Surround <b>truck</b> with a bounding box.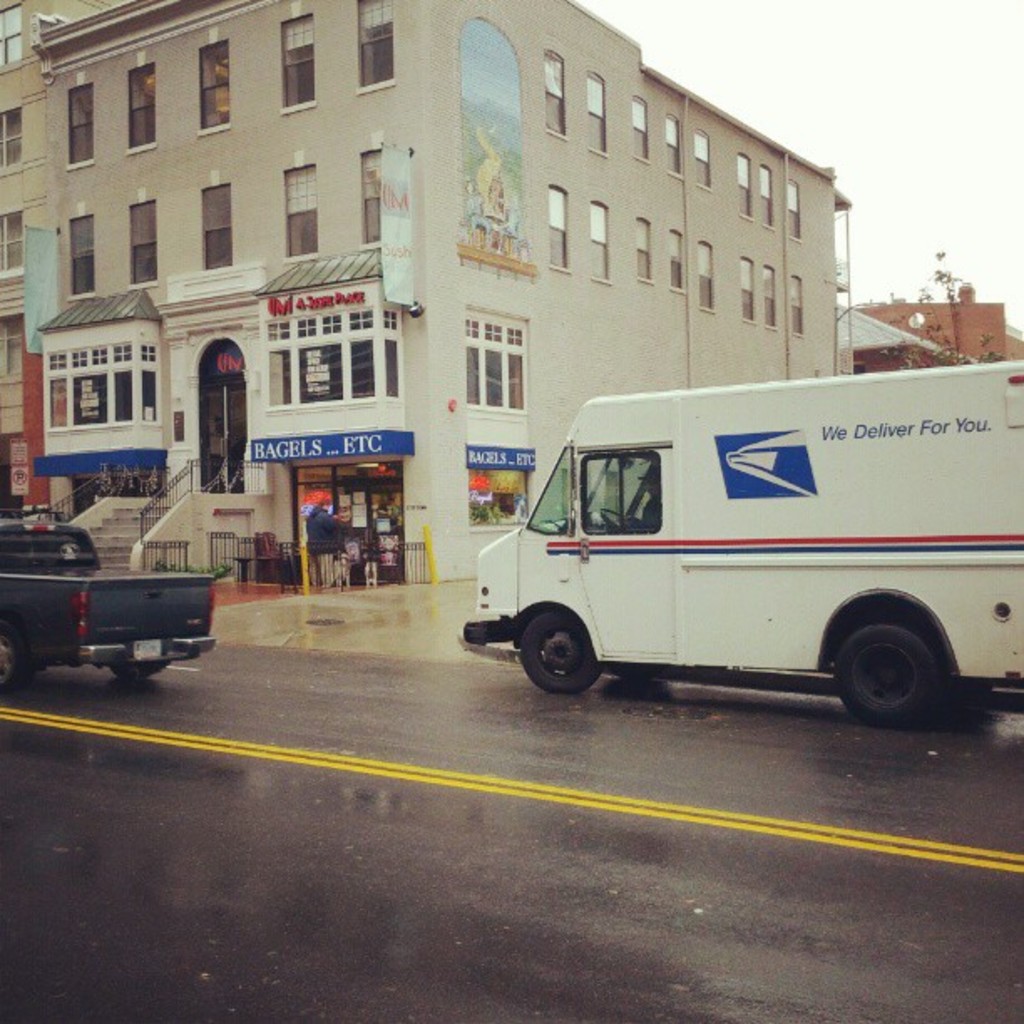
locate(450, 361, 1022, 731).
